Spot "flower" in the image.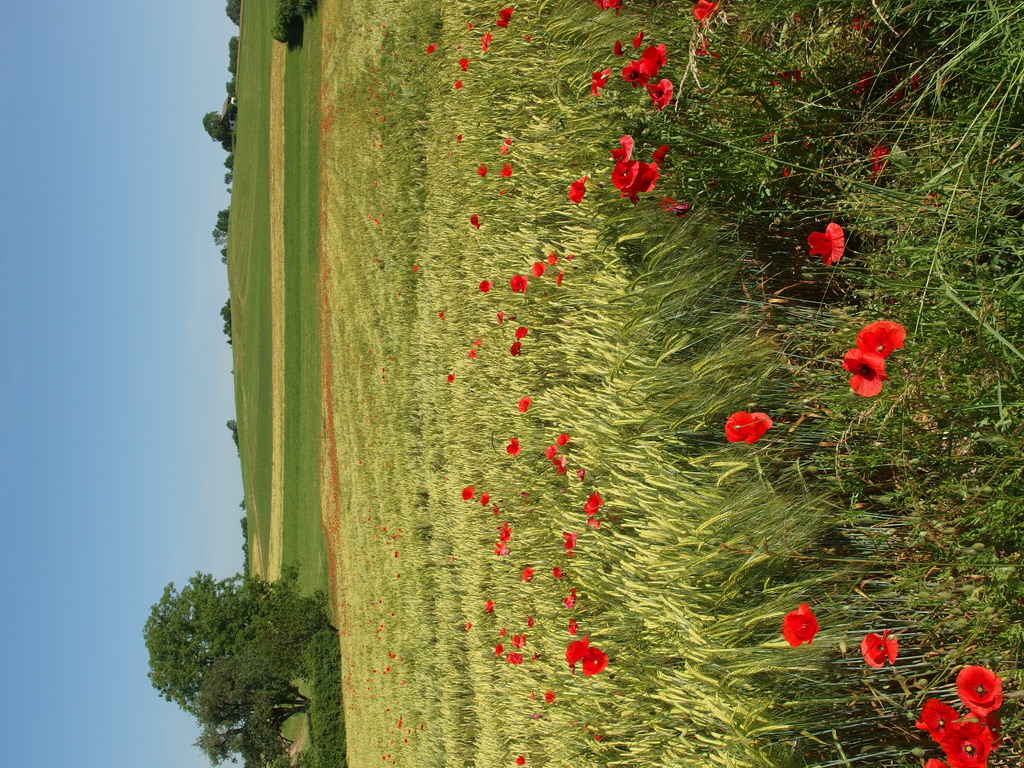
"flower" found at {"left": 375, "top": 629, "right": 381, "bottom": 636}.
